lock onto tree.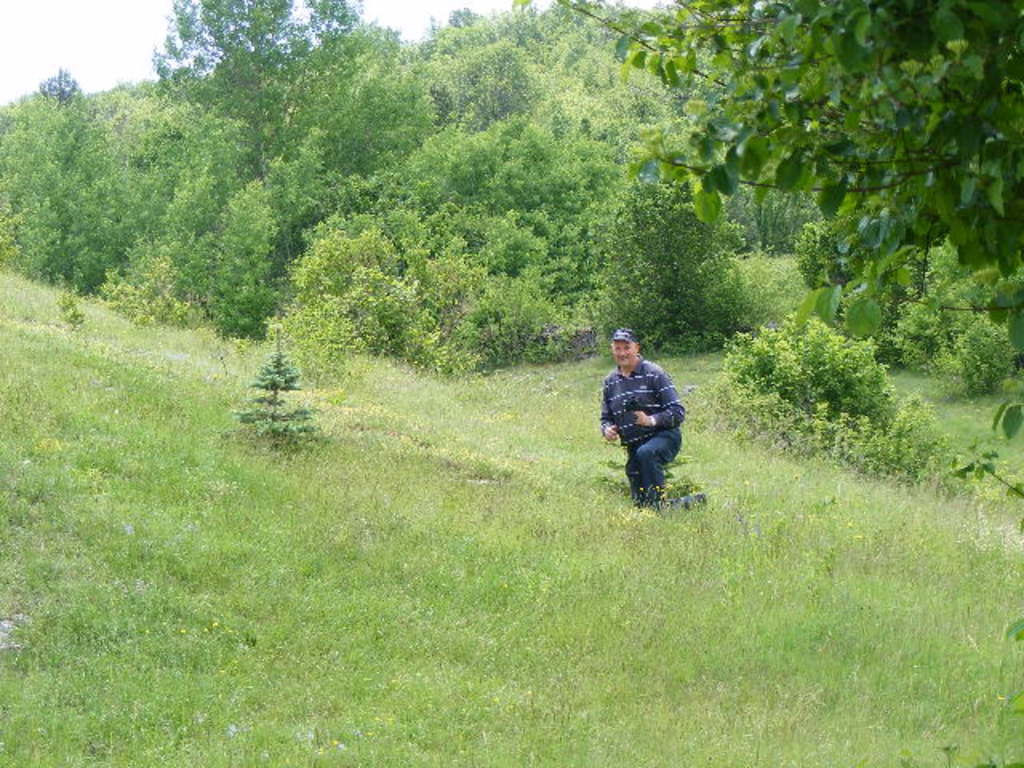
Locked: locate(152, 0, 408, 323).
